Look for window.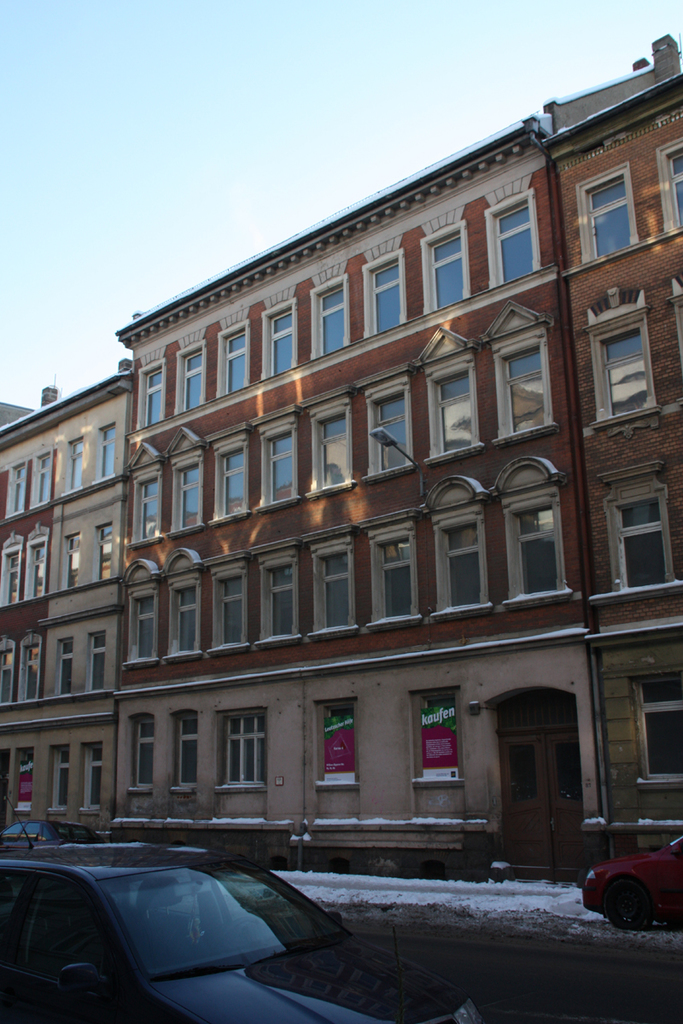
Found: (x1=304, y1=266, x2=342, y2=374).
